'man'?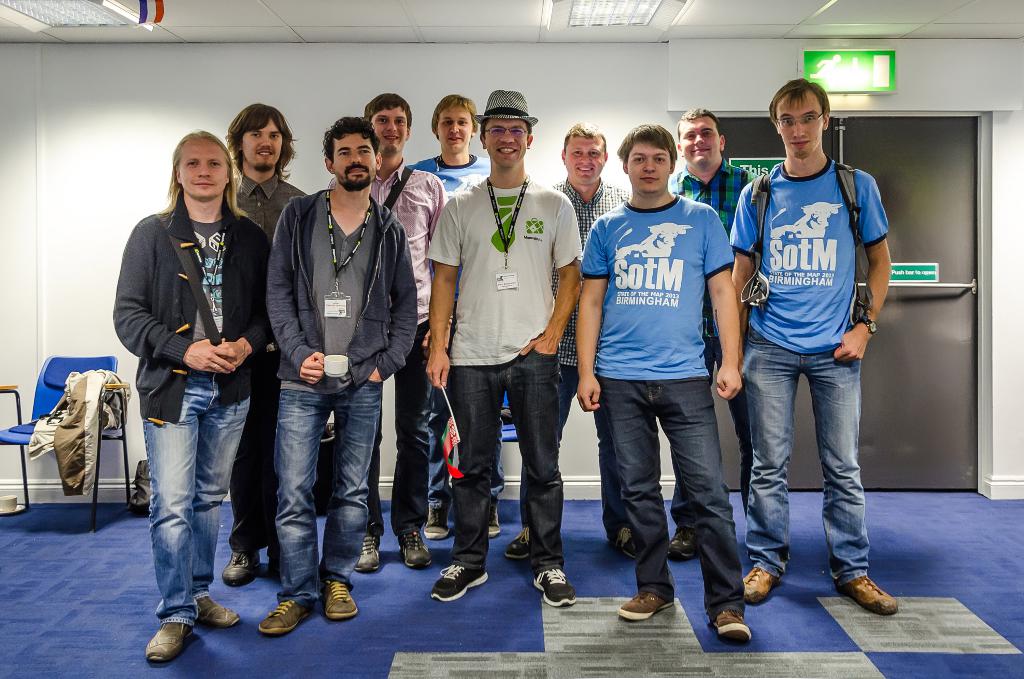
[114,127,266,659]
